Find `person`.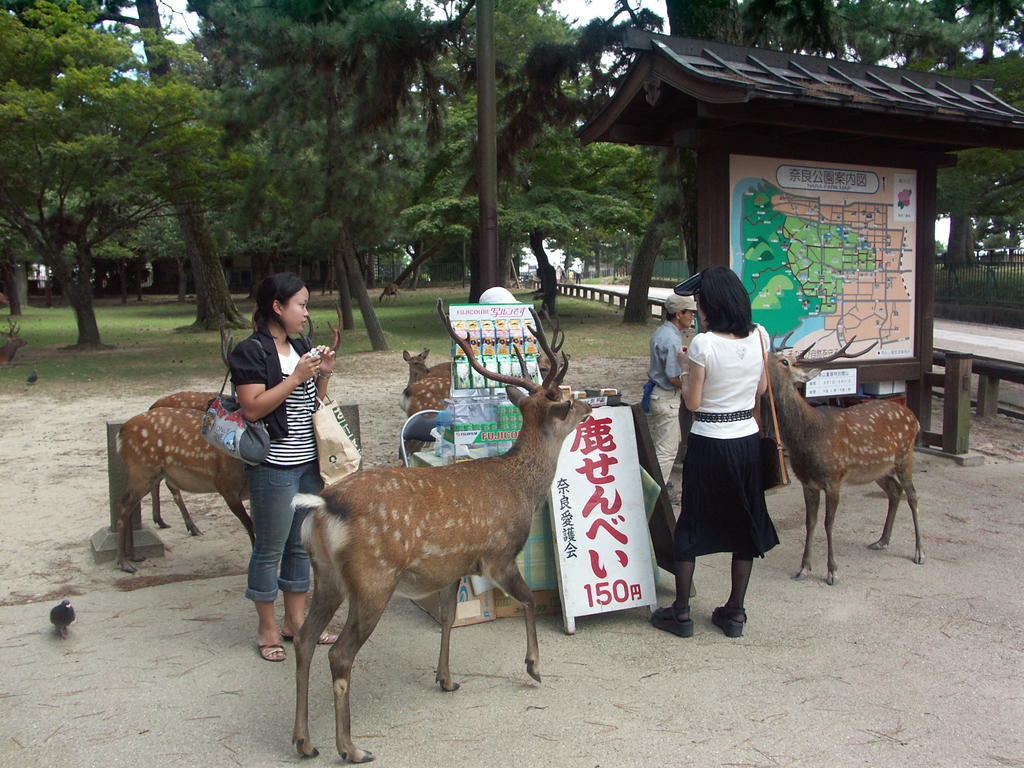
(left=642, top=294, right=701, bottom=479).
